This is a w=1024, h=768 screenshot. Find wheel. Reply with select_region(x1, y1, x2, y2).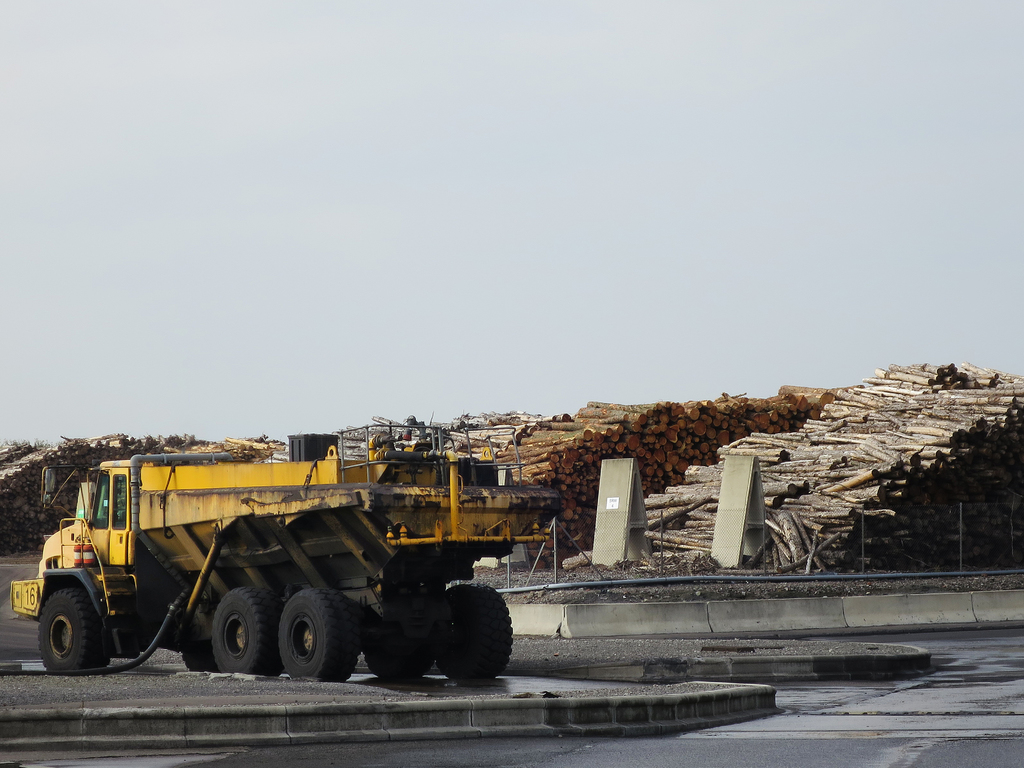
select_region(272, 591, 355, 682).
